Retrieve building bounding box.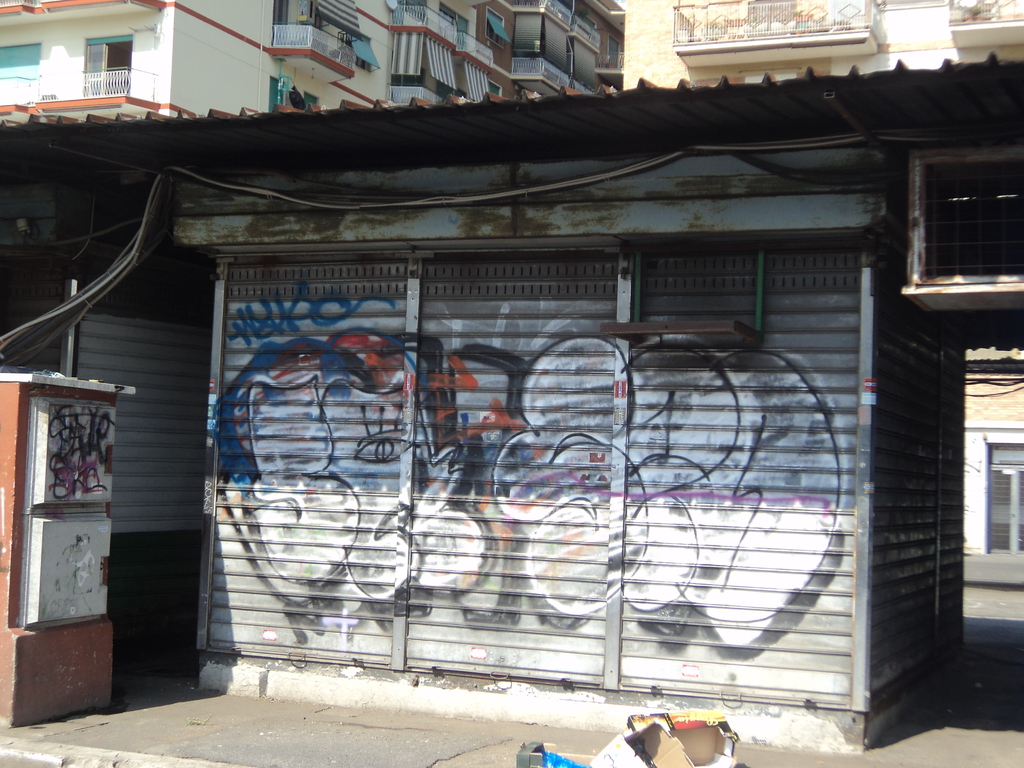
Bounding box: {"left": 17, "top": 196, "right": 216, "bottom": 671}.
